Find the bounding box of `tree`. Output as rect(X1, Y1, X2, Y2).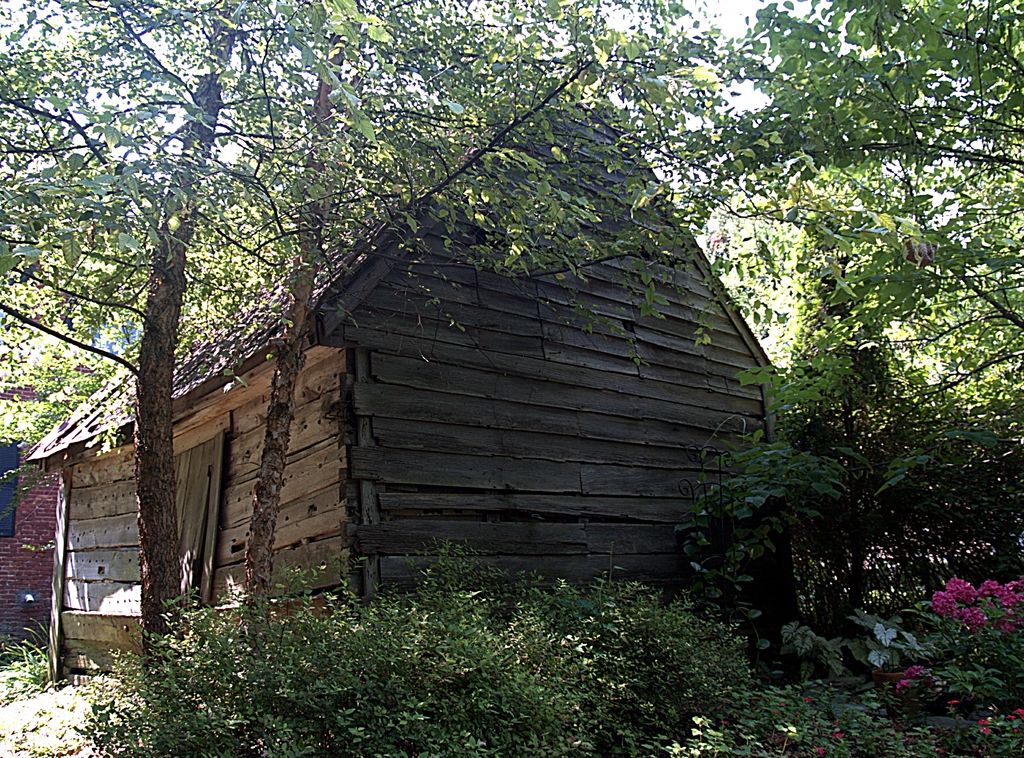
rect(0, 0, 429, 688).
